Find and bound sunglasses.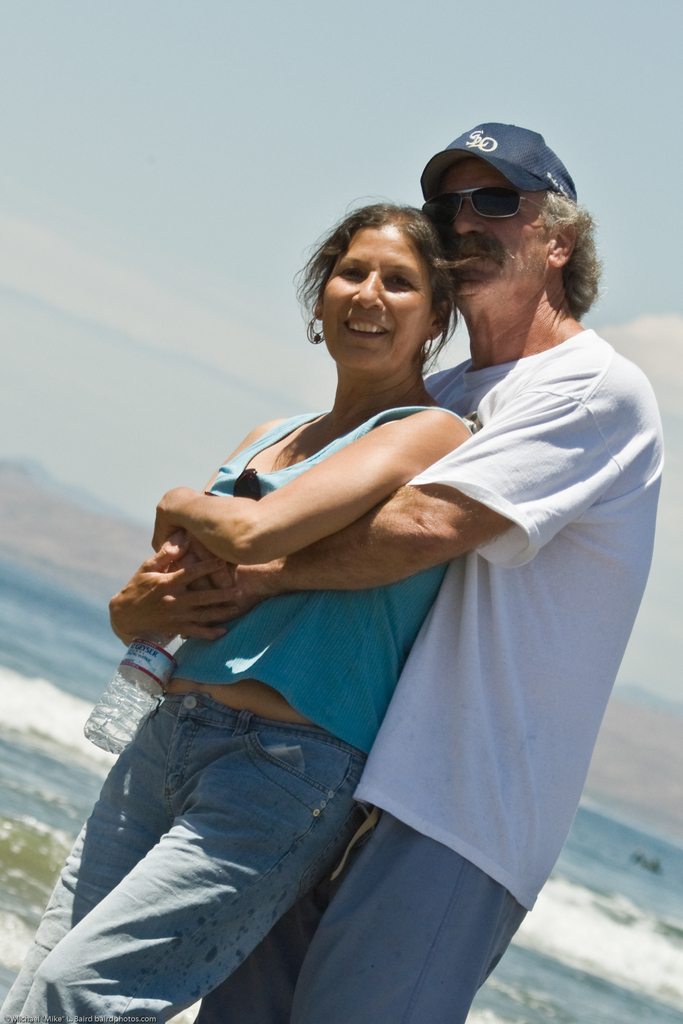
Bound: bbox=[418, 184, 544, 232].
